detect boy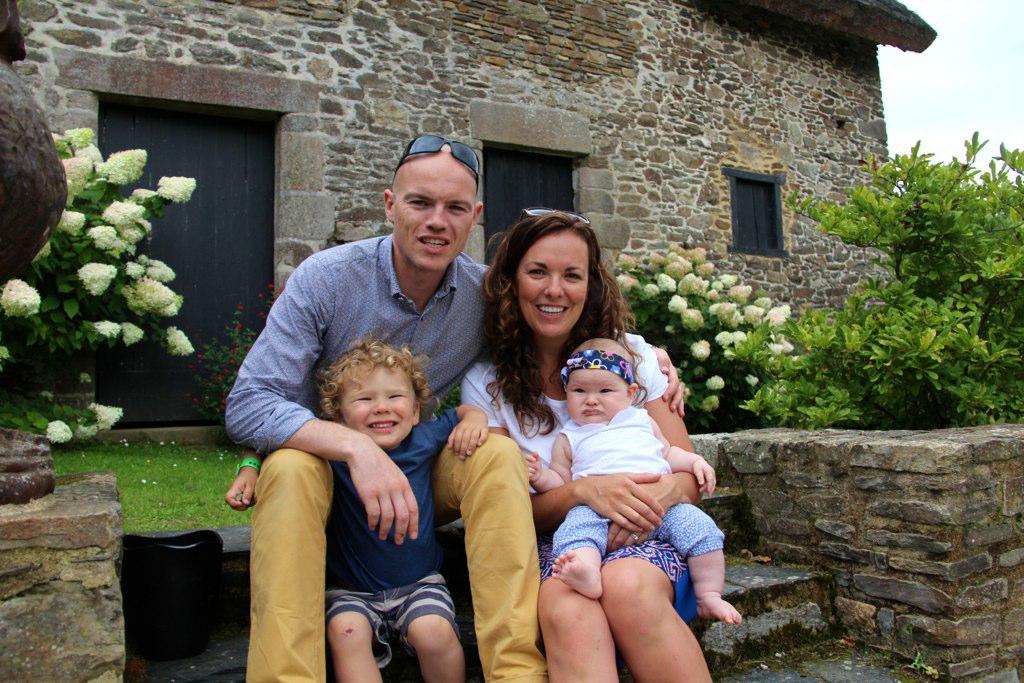
box=[224, 336, 500, 682]
